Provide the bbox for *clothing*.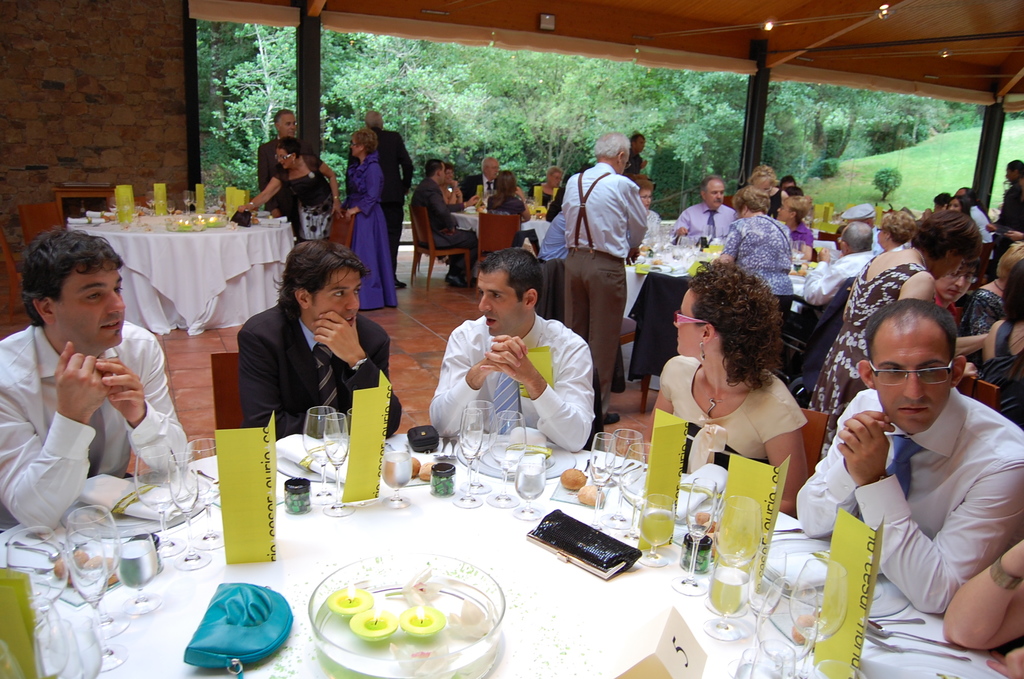
bbox=(562, 168, 648, 393).
